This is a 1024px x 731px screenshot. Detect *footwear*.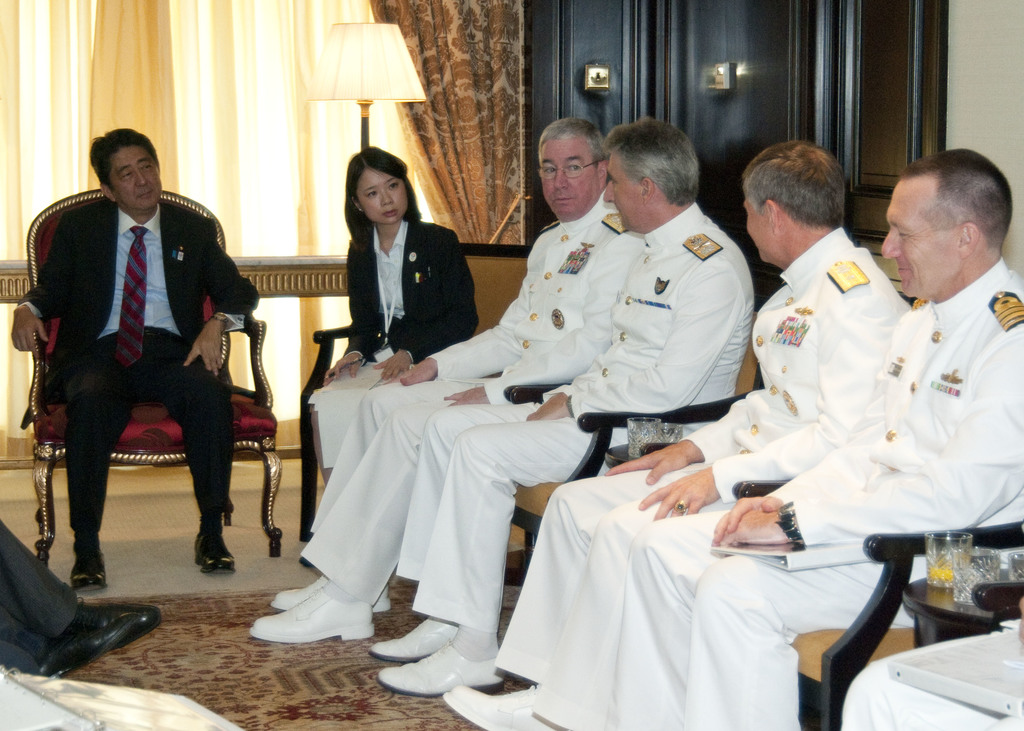
(191,526,236,577).
